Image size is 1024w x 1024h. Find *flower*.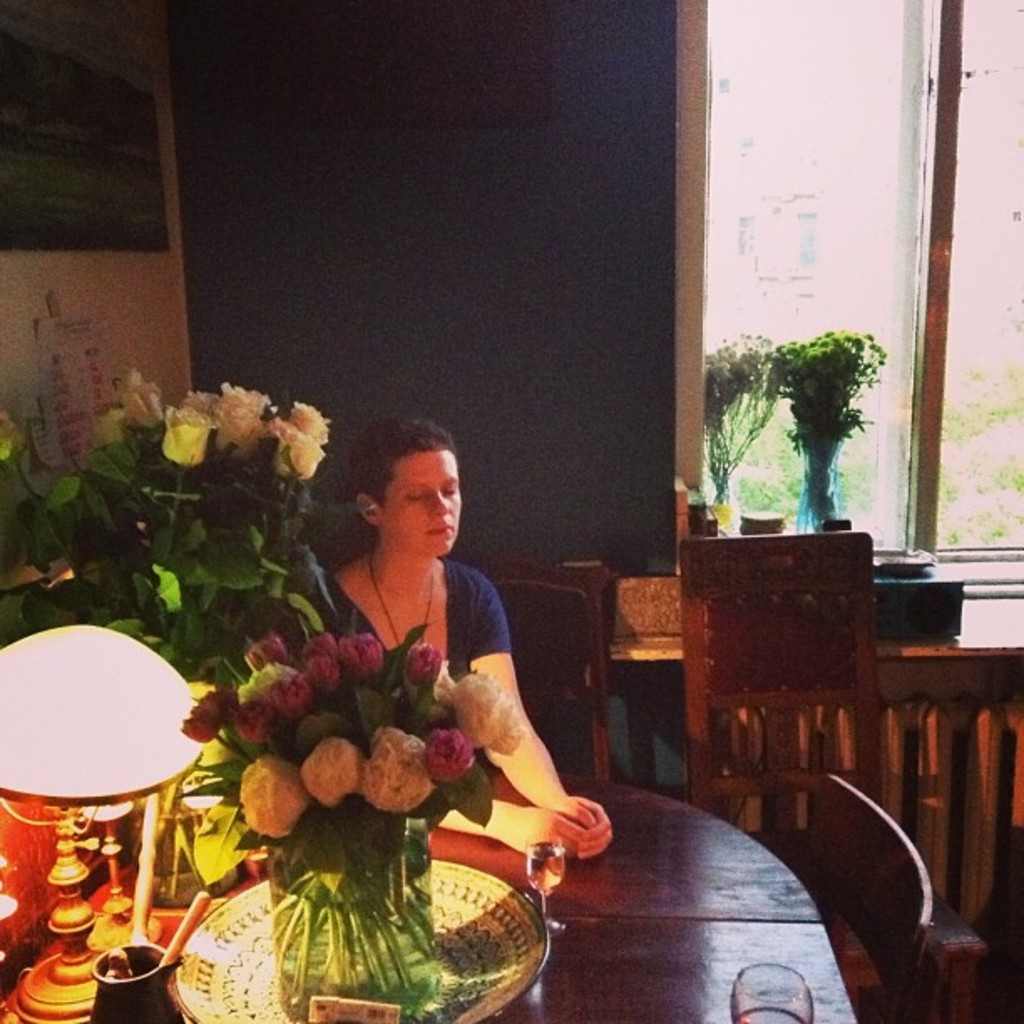
Rect(370, 718, 438, 817).
